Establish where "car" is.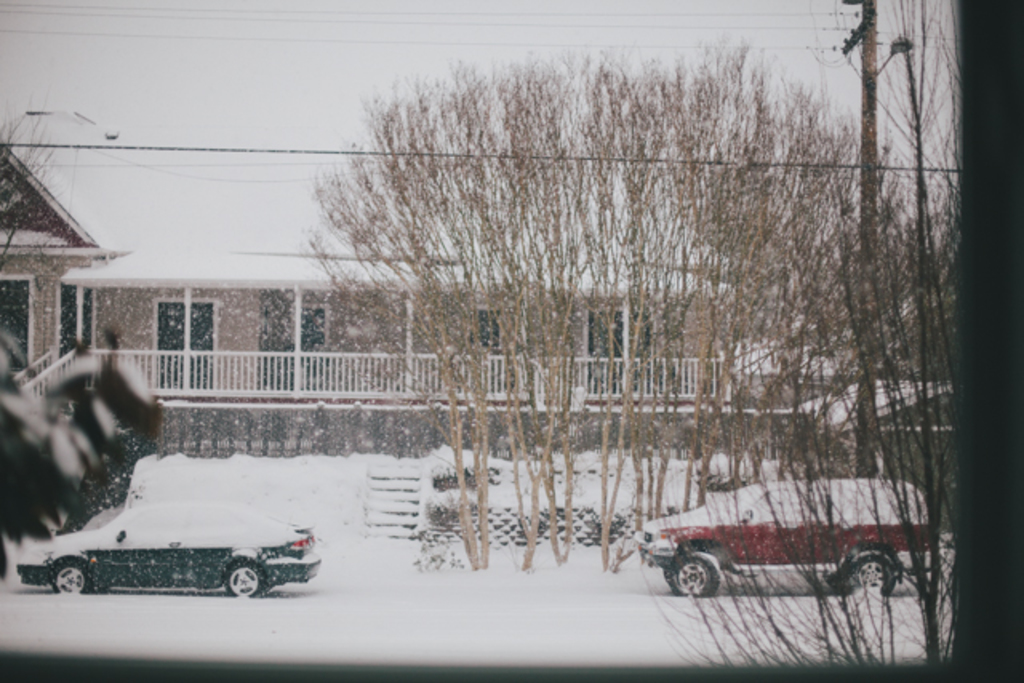
Established at (left=18, top=499, right=320, bottom=601).
